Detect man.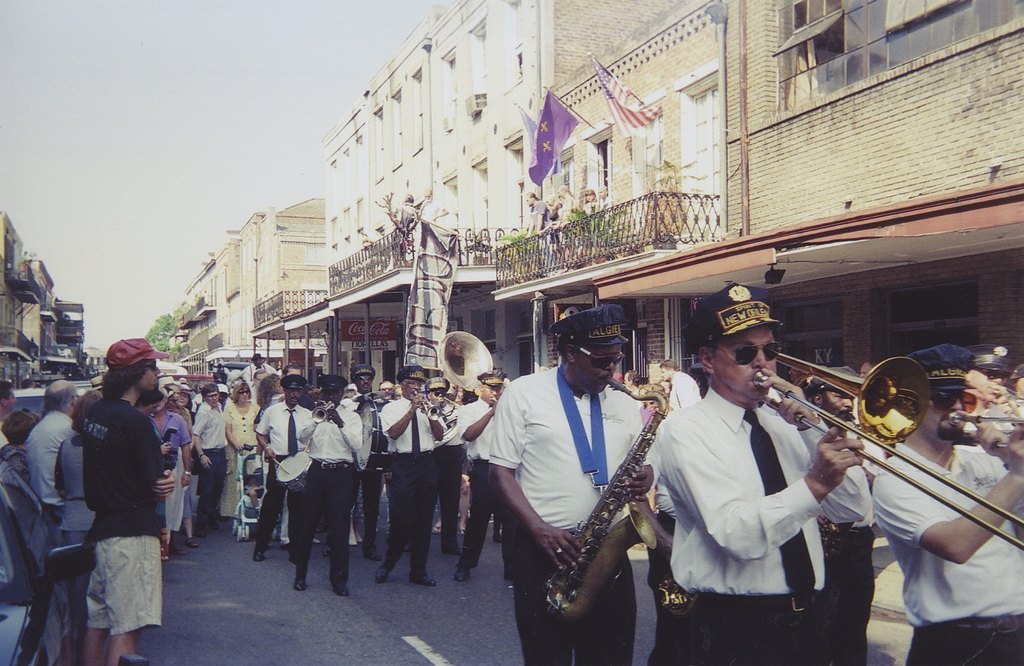
Detected at locate(487, 300, 657, 665).
